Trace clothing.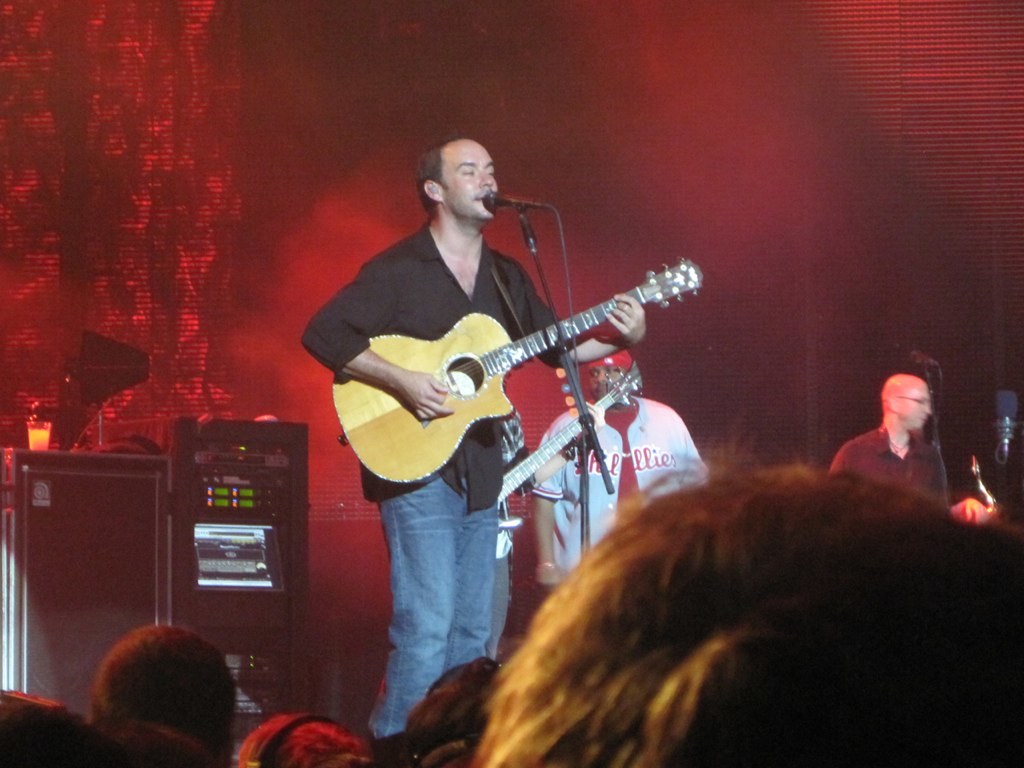
Traced to 294, 218, 569, 742.
